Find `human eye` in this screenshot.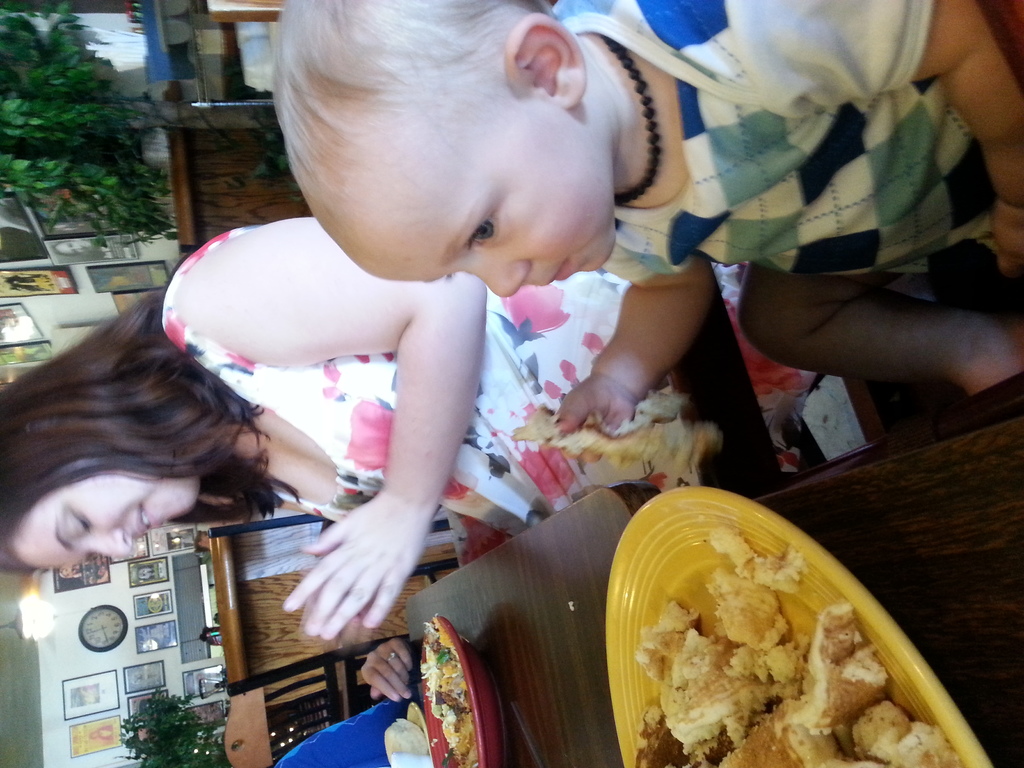
The bounding box for `human eye` is (left=465, top=204, right=508, bottom=250).
